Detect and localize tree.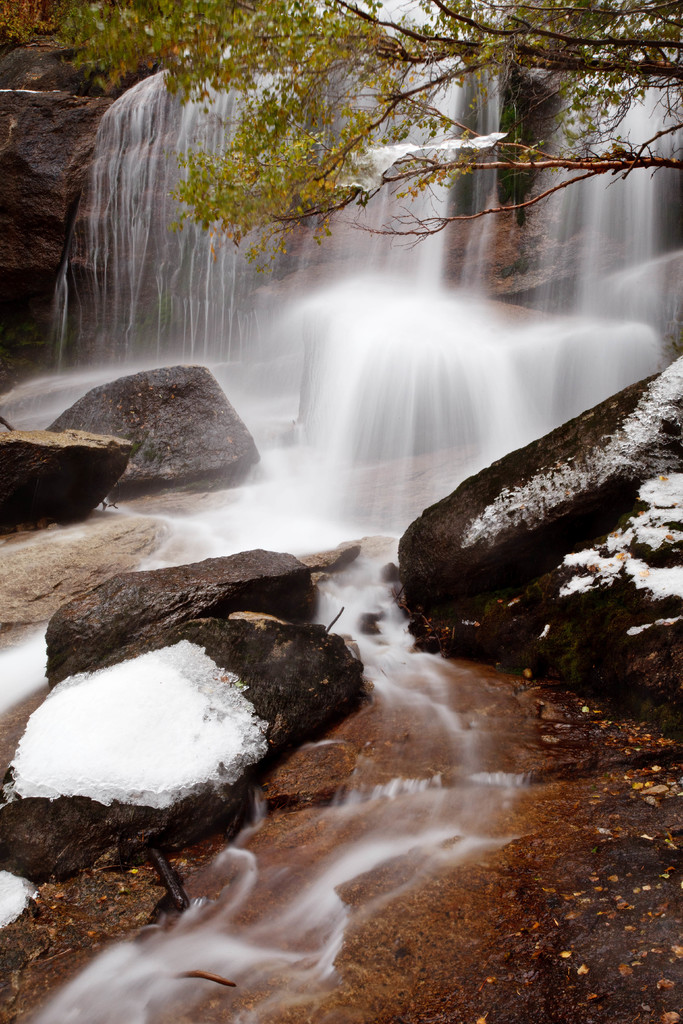
Localized at (x1=0, y1=0, x2=682, y2=260).
